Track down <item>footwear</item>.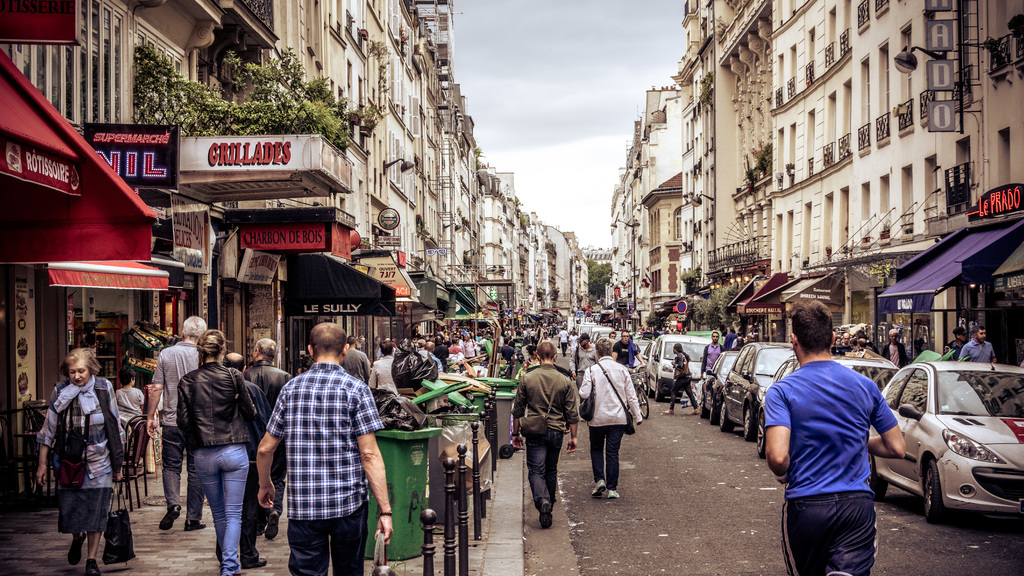
Tracked to 585 479 607 501.
